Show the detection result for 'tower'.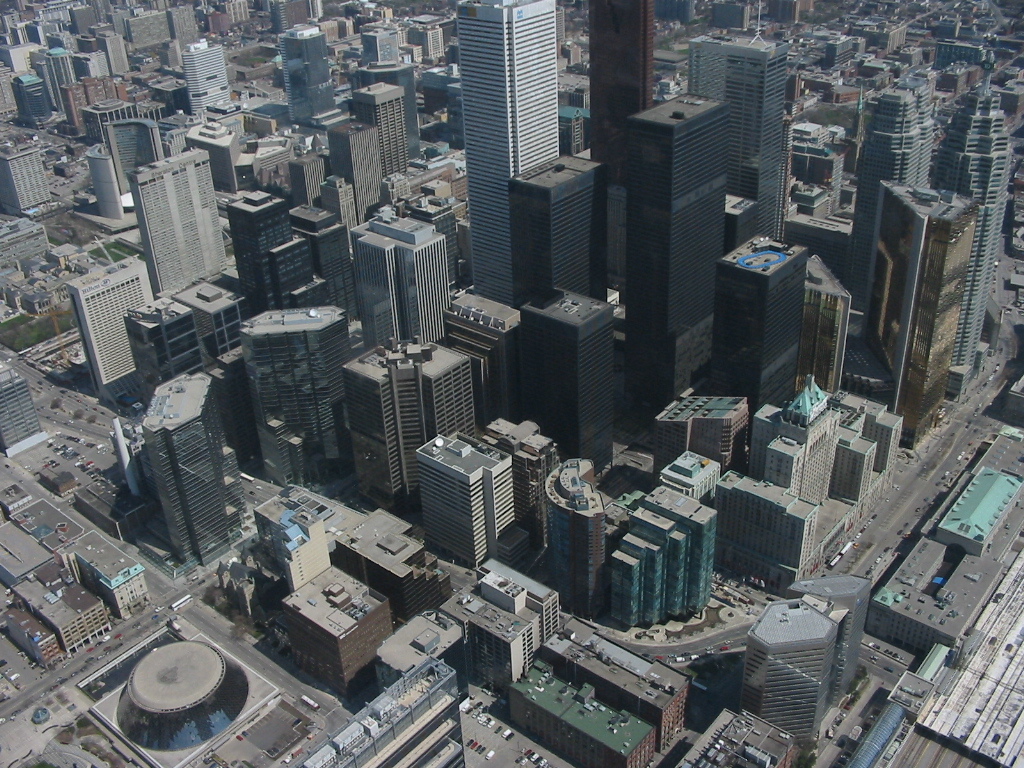
<region>329, 121, 375, 215</region>.
